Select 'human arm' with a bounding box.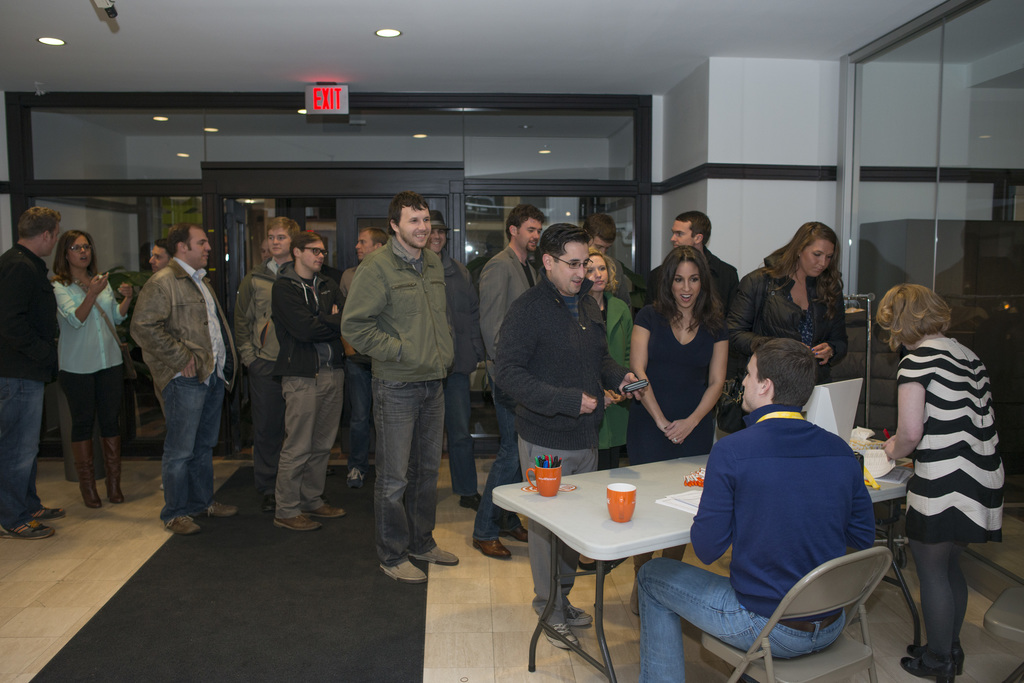
(x1=342, y1=257, x2=404, y2=364).
